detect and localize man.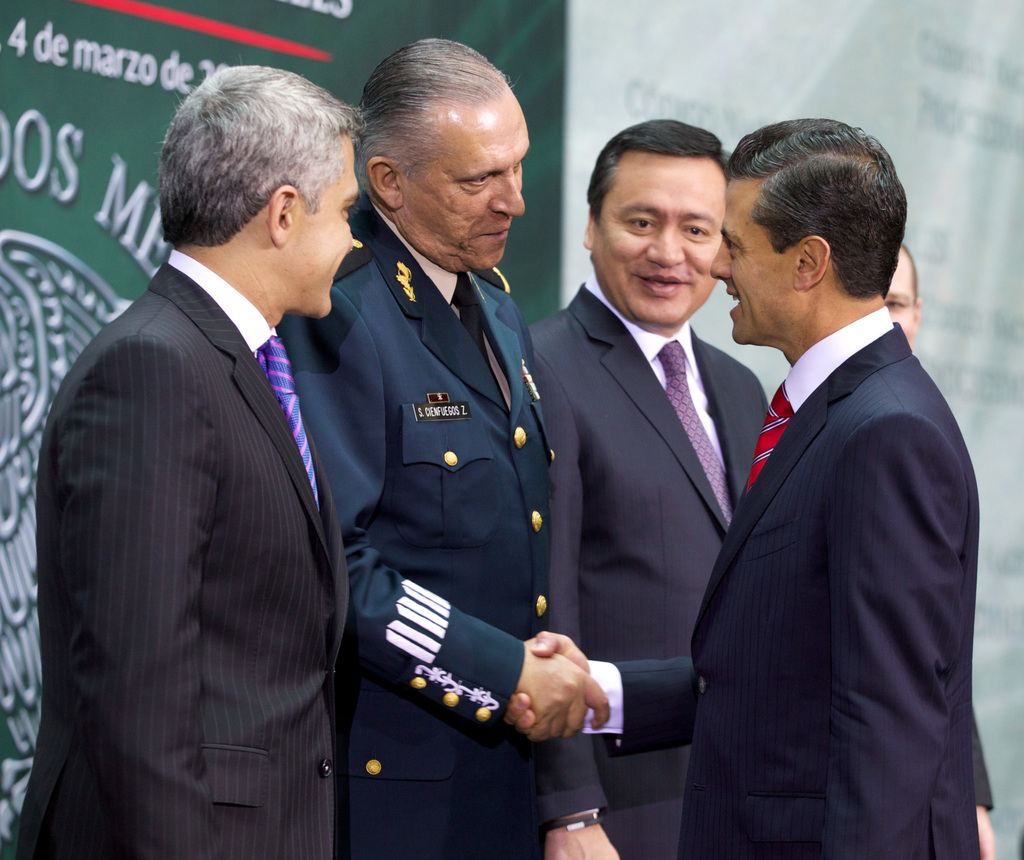
Localized at box(509, 114, 976, 859).
